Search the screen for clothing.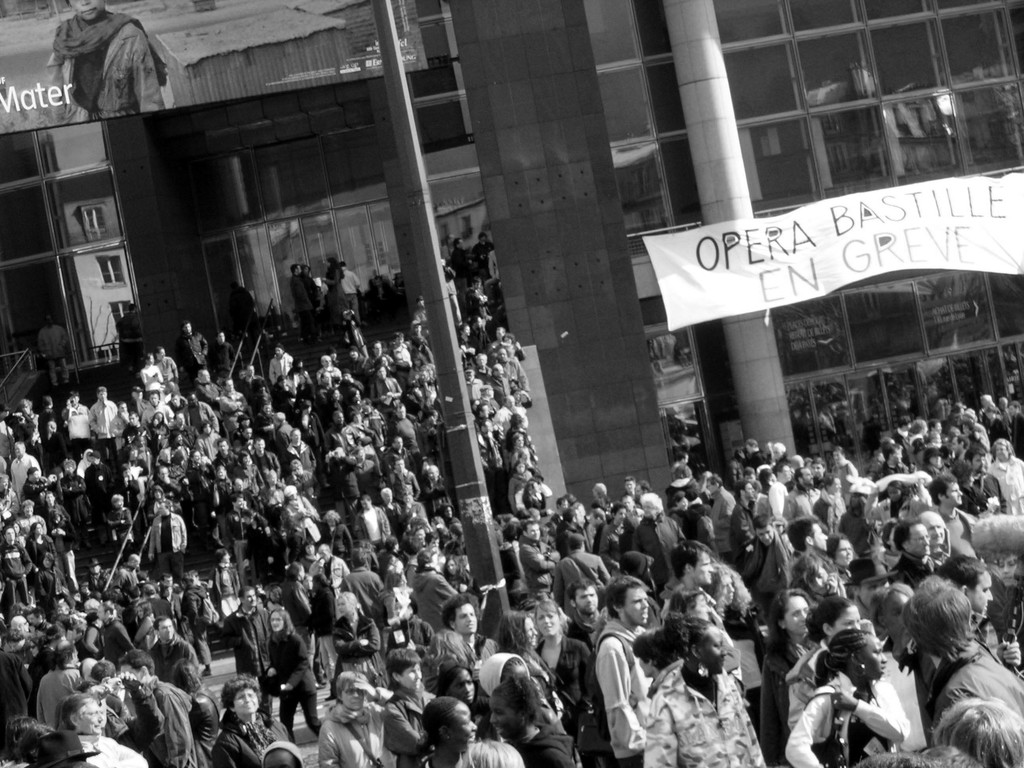
Found at pyautogui.locateOnScreen(35, 664, 83, 723).
